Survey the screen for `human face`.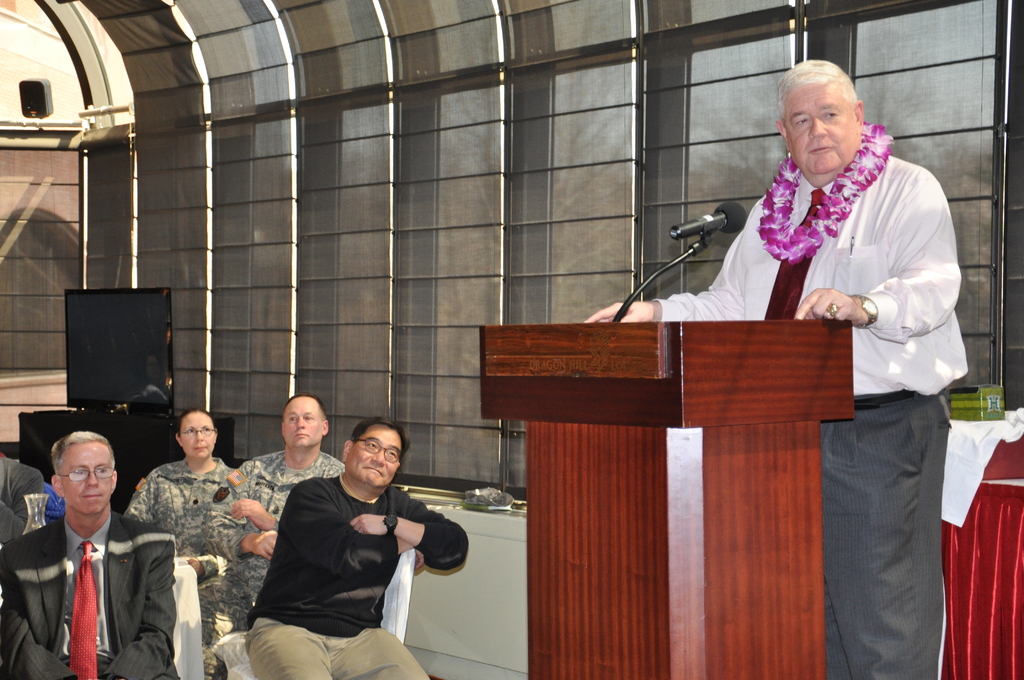
Survey found: left=180, top=417, right=218, bottom=457.
